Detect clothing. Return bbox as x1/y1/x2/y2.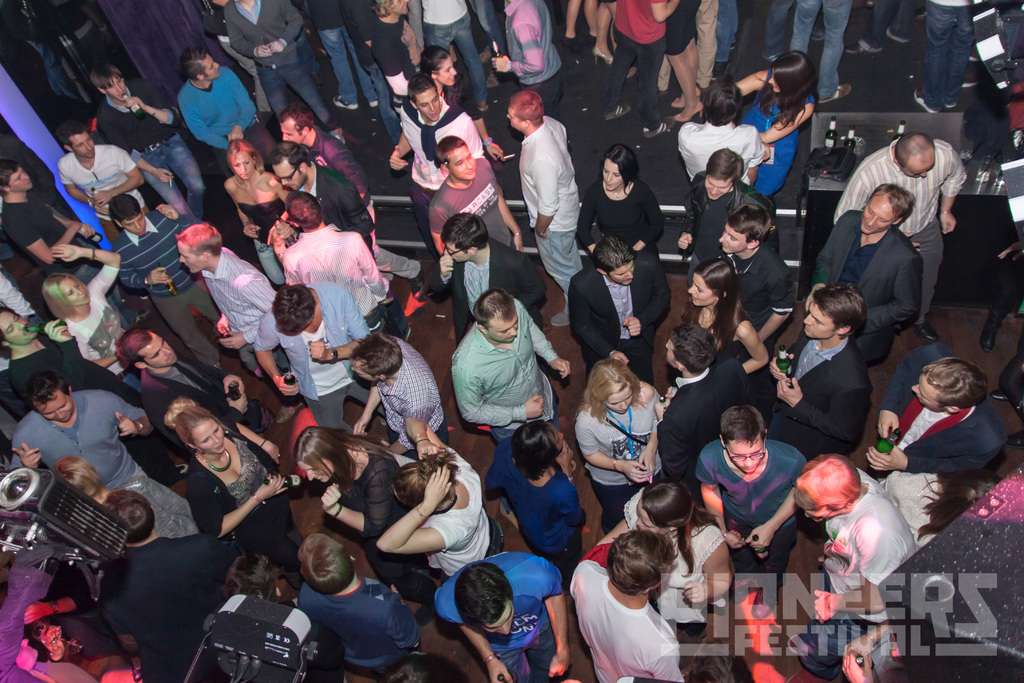
824/468/918/605.
